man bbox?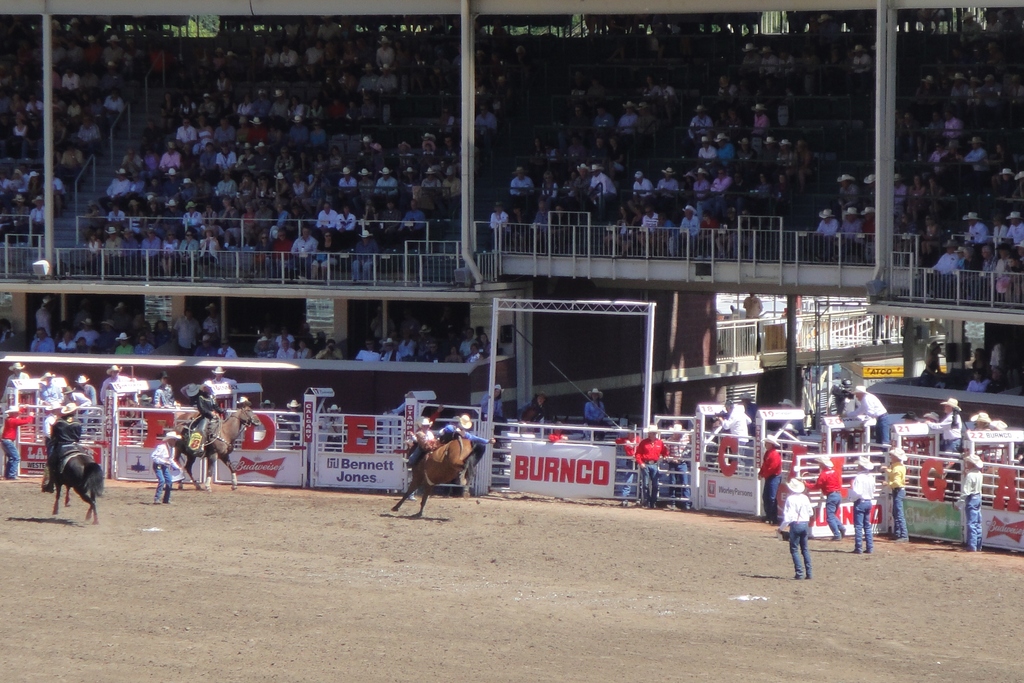
x1=373, y1=165, x2=399, y2=201
